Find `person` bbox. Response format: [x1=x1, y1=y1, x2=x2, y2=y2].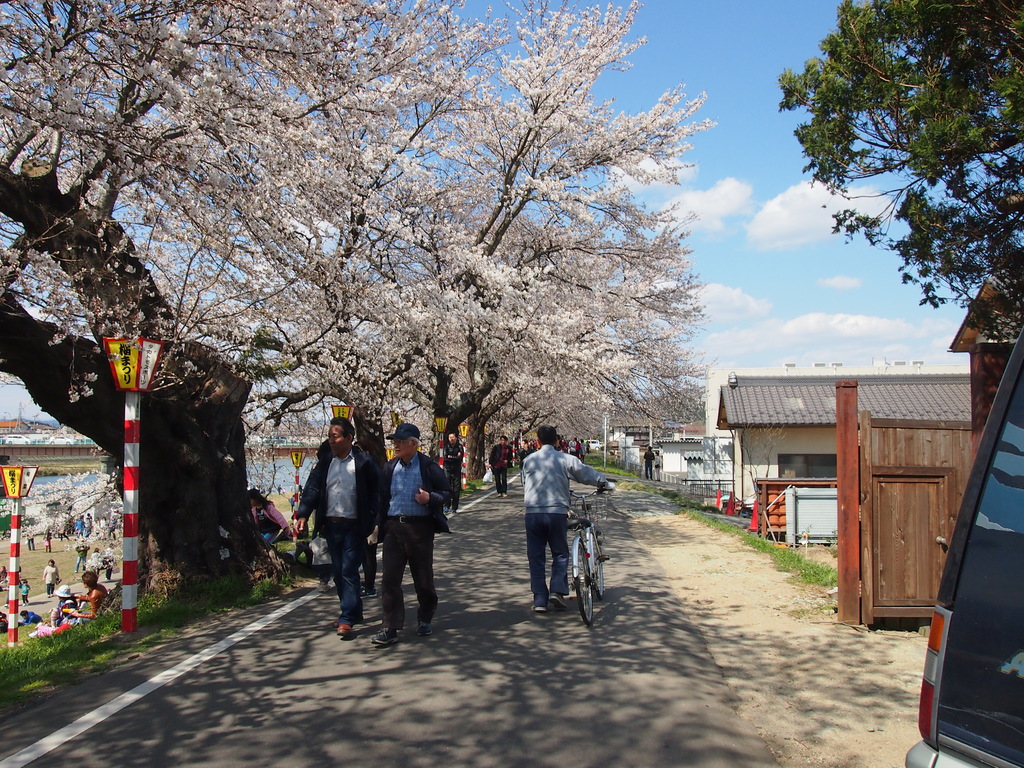
[x1=63, y1=566, x2=104, y2=621].
